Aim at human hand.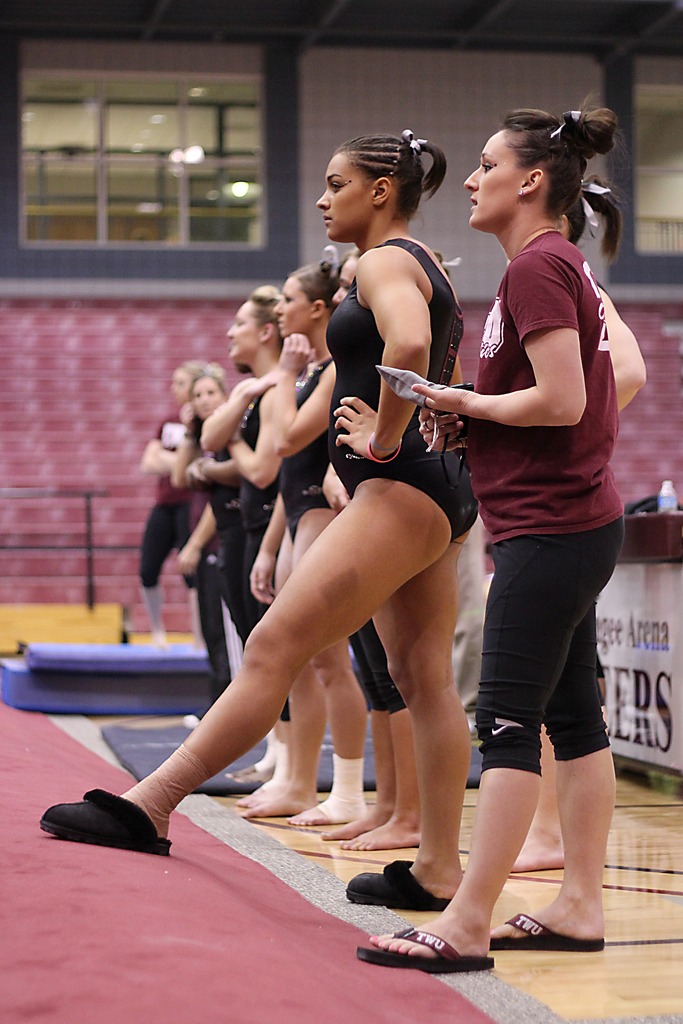
Aimed at select_region(331, 394, 406, 463).
